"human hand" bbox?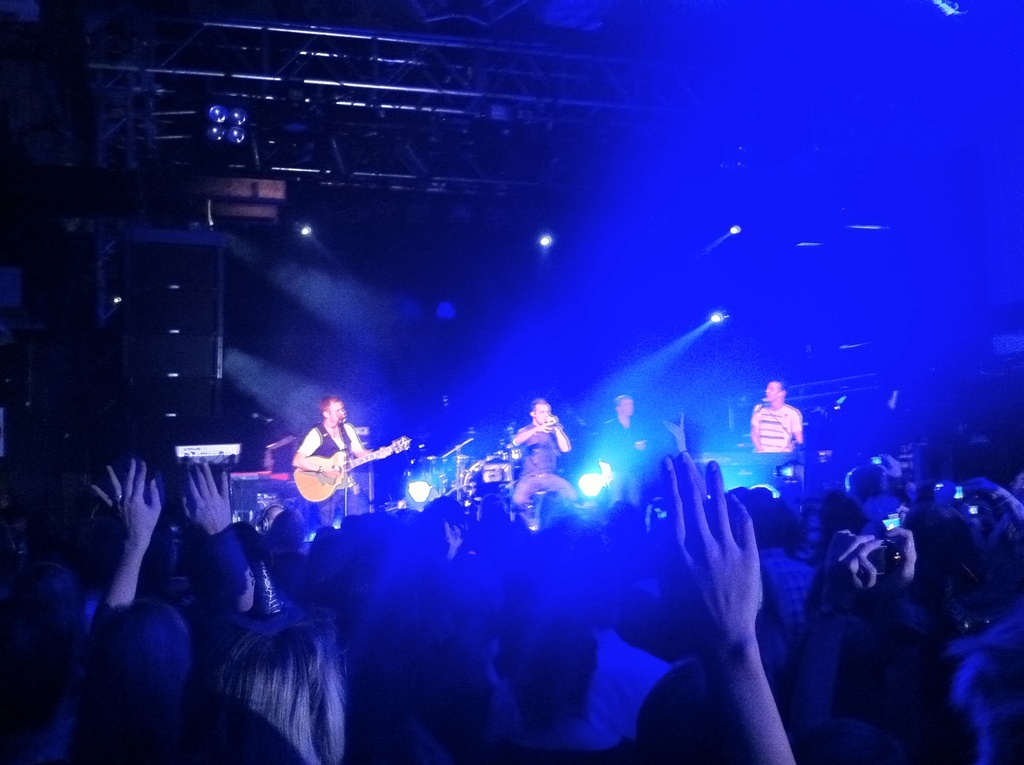
l=321, t=467, r=340, b=480
